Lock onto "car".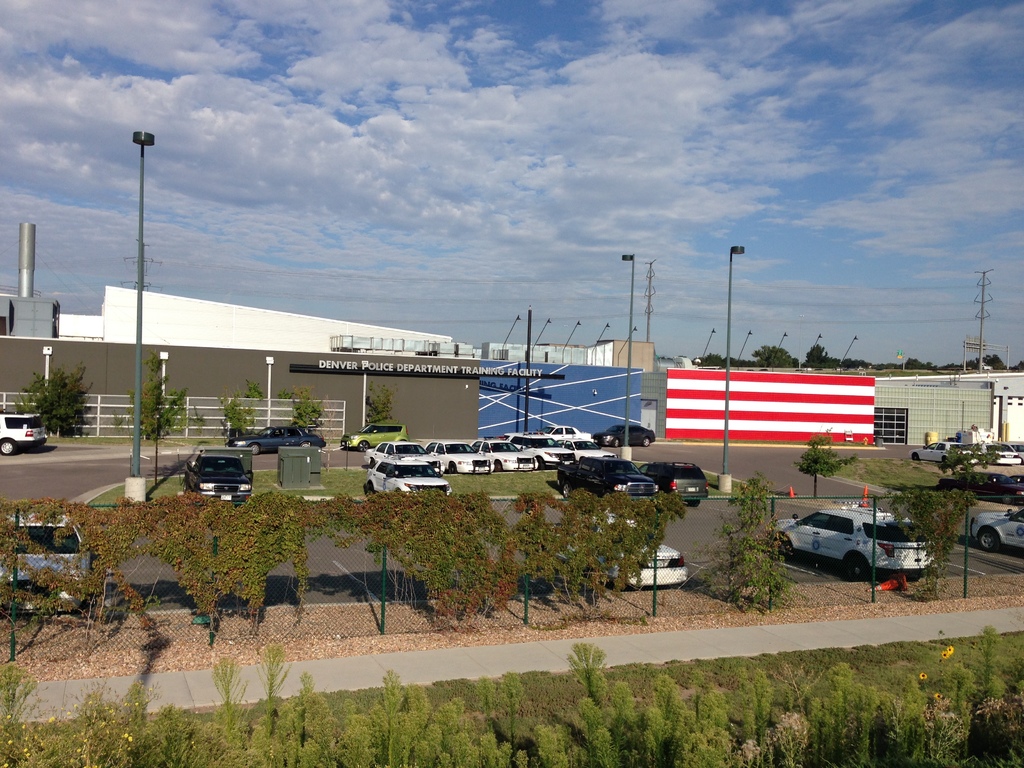
Locked: <region>909, 441, 952, 462</region>.
